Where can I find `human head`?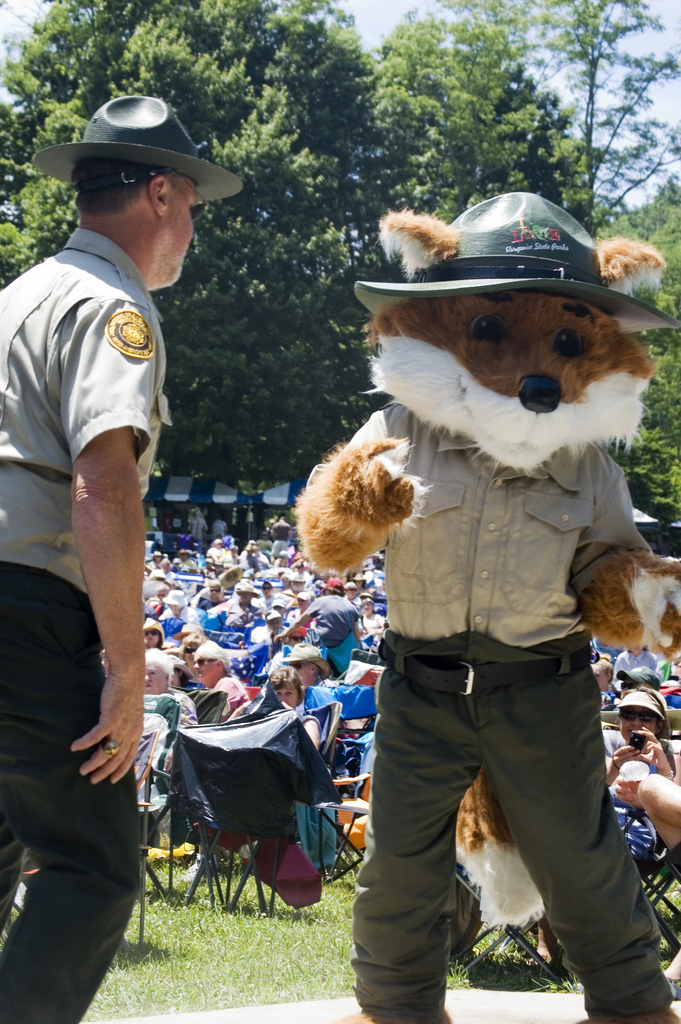
You can find it at bbox=[155, 586, 170, 600].
